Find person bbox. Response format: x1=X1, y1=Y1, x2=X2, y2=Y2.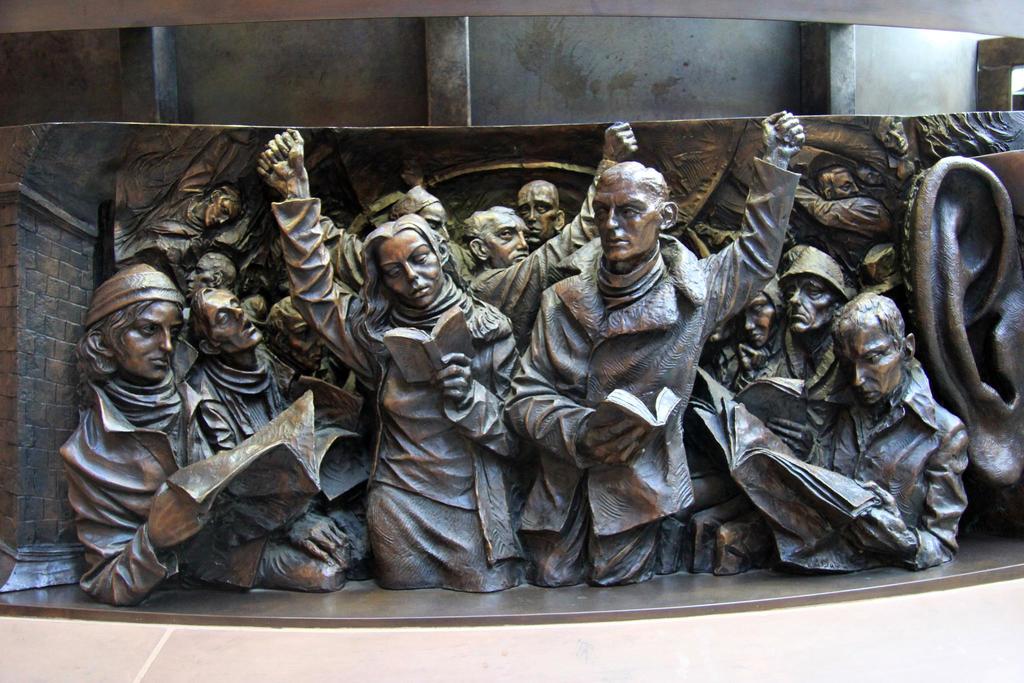
x1=451, y1=205, x2=534, y2=288.
